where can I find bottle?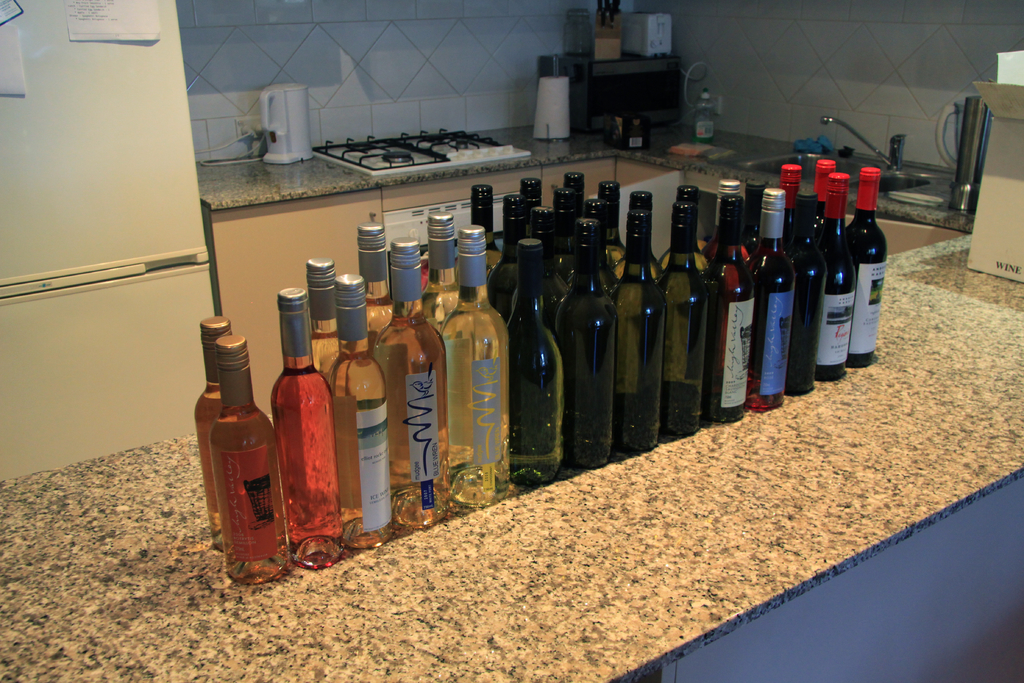
You can find it at Rect(621, 191, 662, 310).
